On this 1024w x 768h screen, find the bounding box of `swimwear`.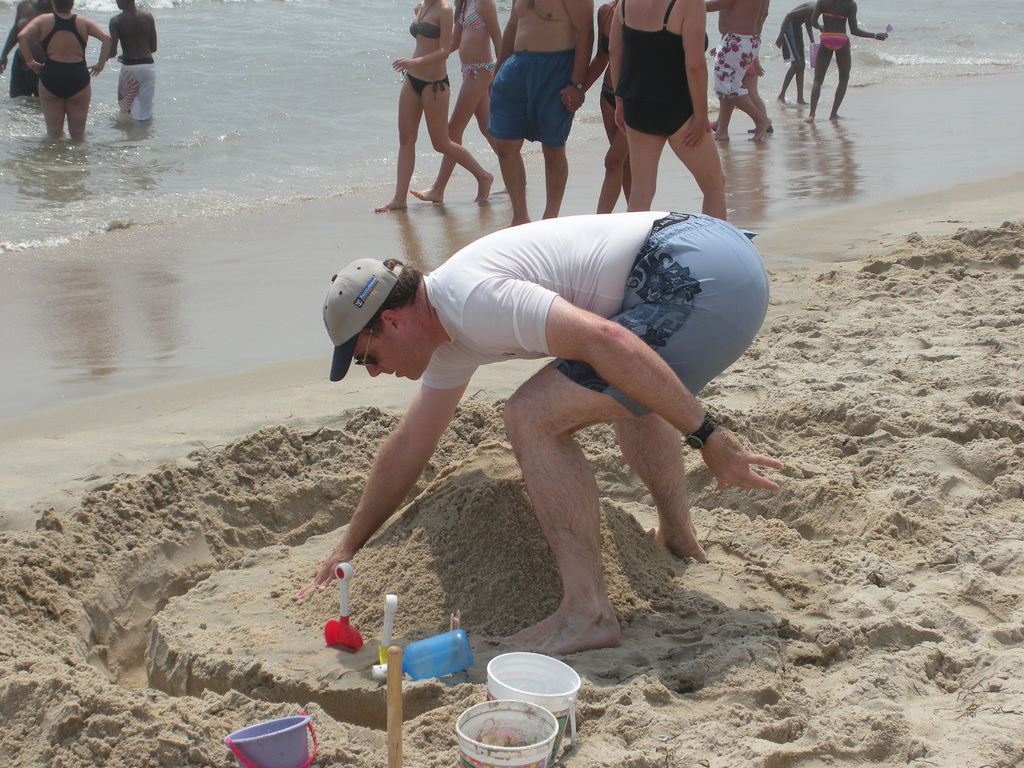
Bounding box: x1=405, y1=69, x2=456, y2=94.
